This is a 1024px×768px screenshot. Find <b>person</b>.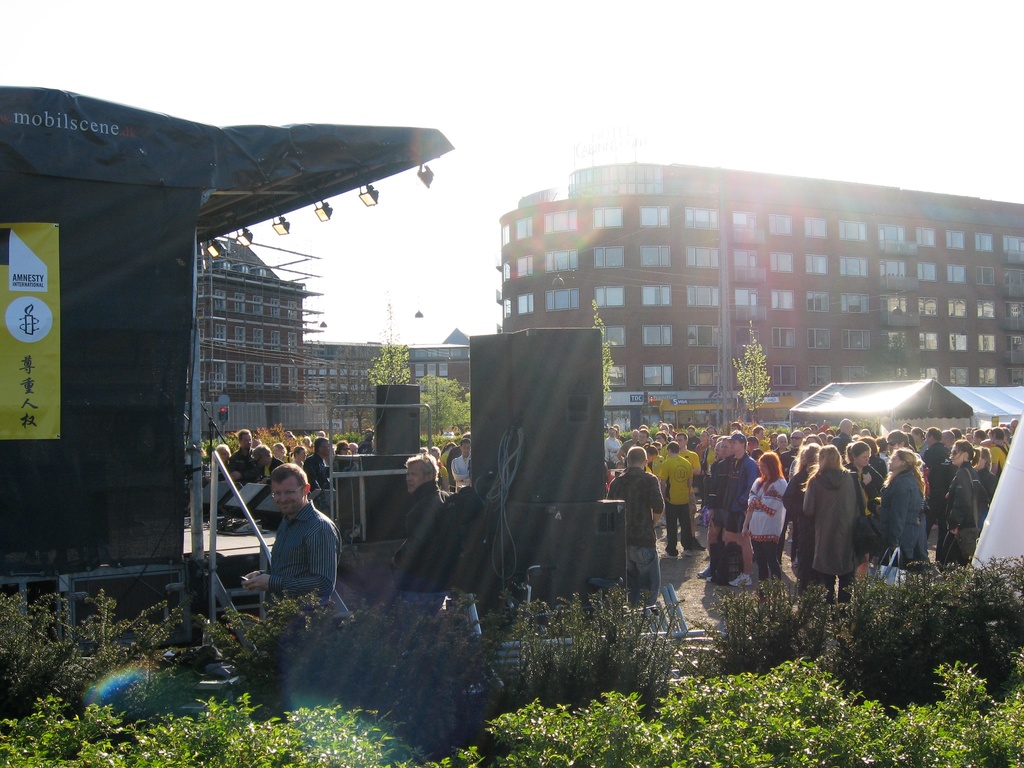
Bounding box: [left=412, top=446, right=431, bottom=488].
